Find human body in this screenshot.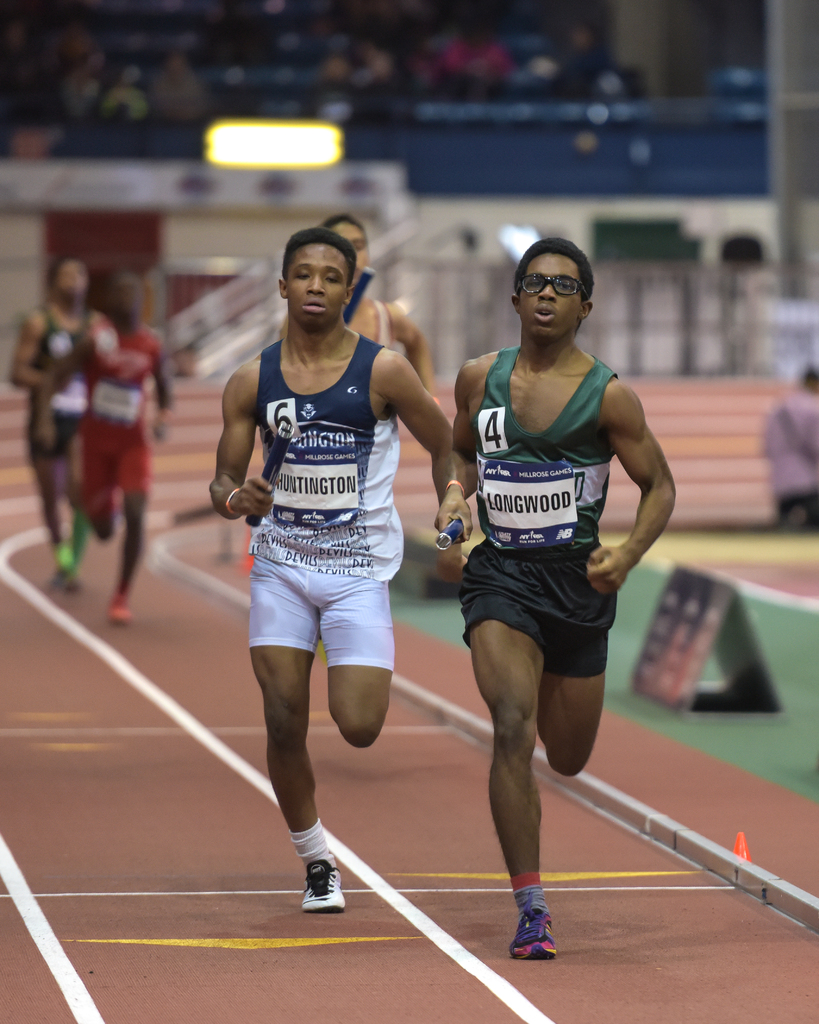
The bounding box for human body is (left=432, top=235, right=680, bottom=976).
